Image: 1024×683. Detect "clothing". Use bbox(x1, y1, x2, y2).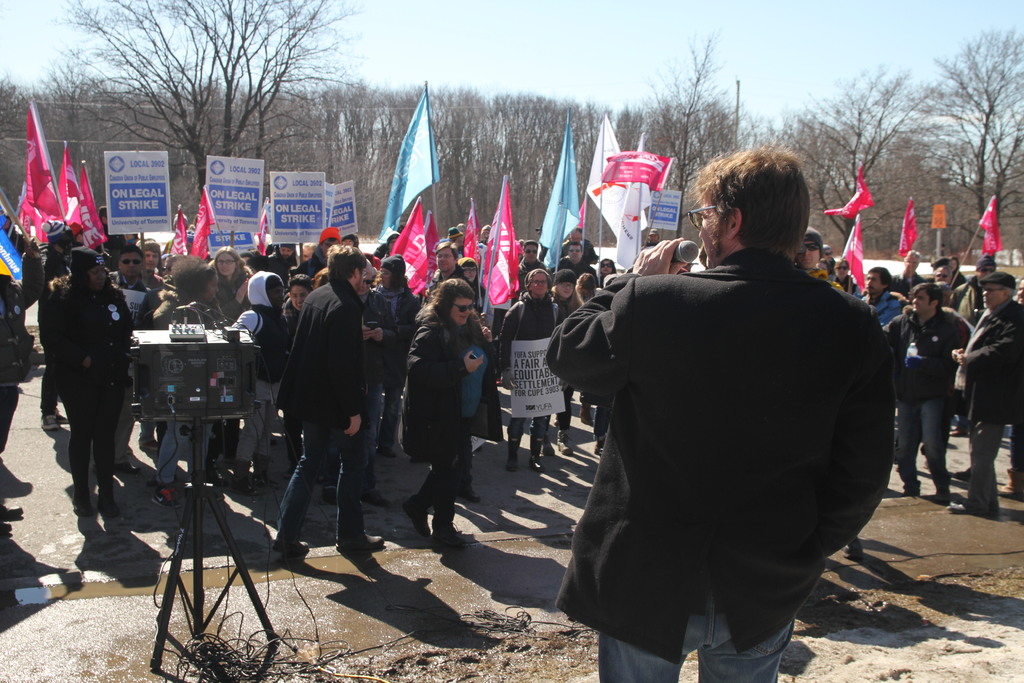
bbox(390, 306, 507, 523).
